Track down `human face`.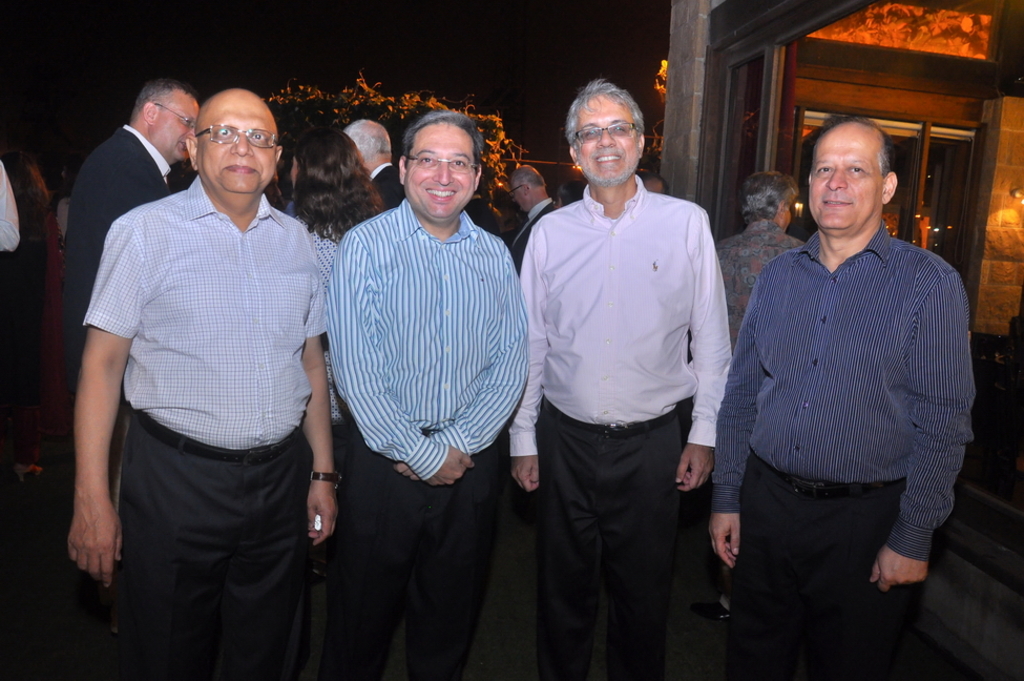
Tracked to (x1=158, y1=96, x2=204, y2=164).
